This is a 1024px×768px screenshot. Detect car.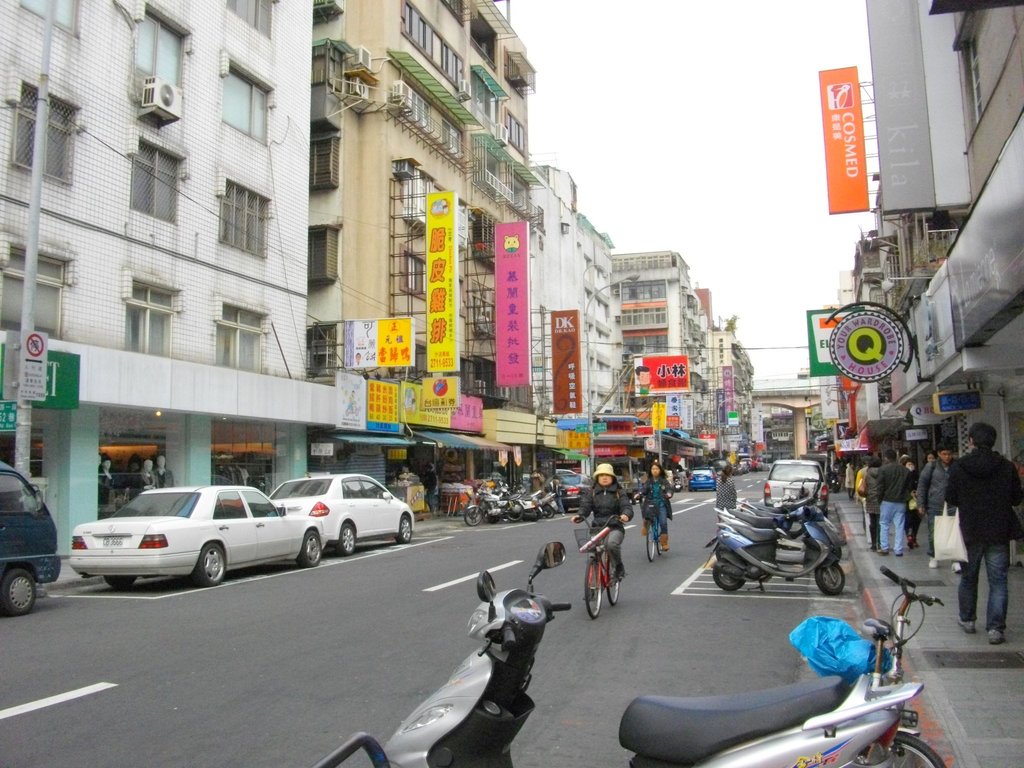
x1=0 y1=458 x2=59 y2=613.
